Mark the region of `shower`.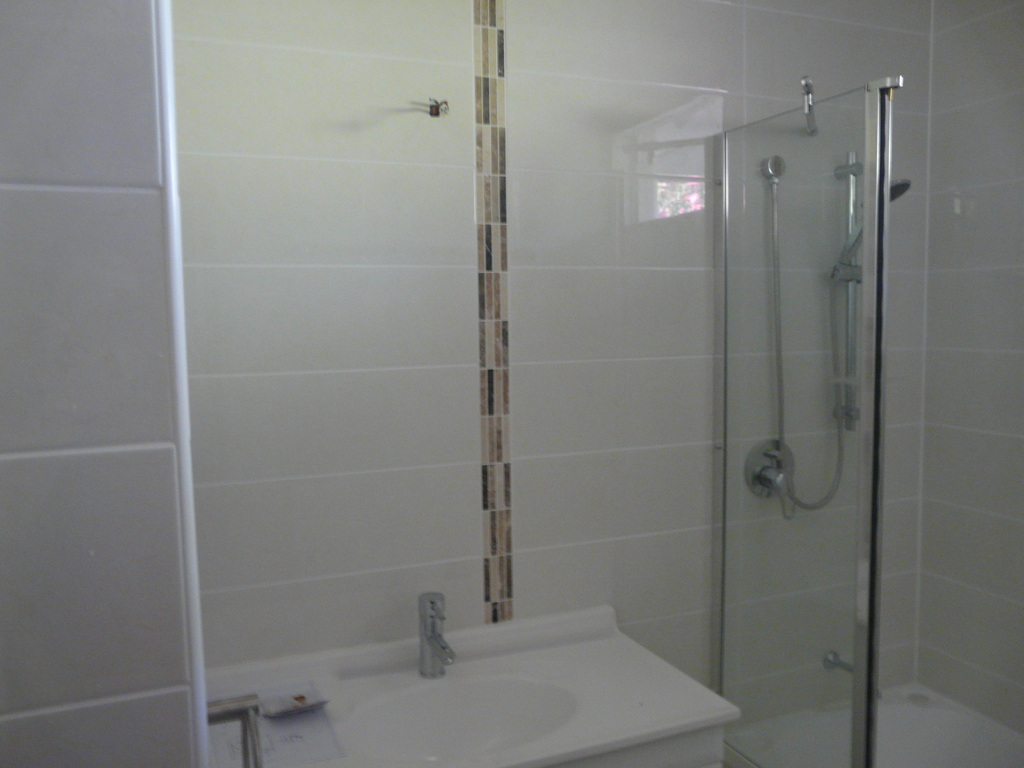
Region: <bbox>828, 175, 919, 284</bbox>.
